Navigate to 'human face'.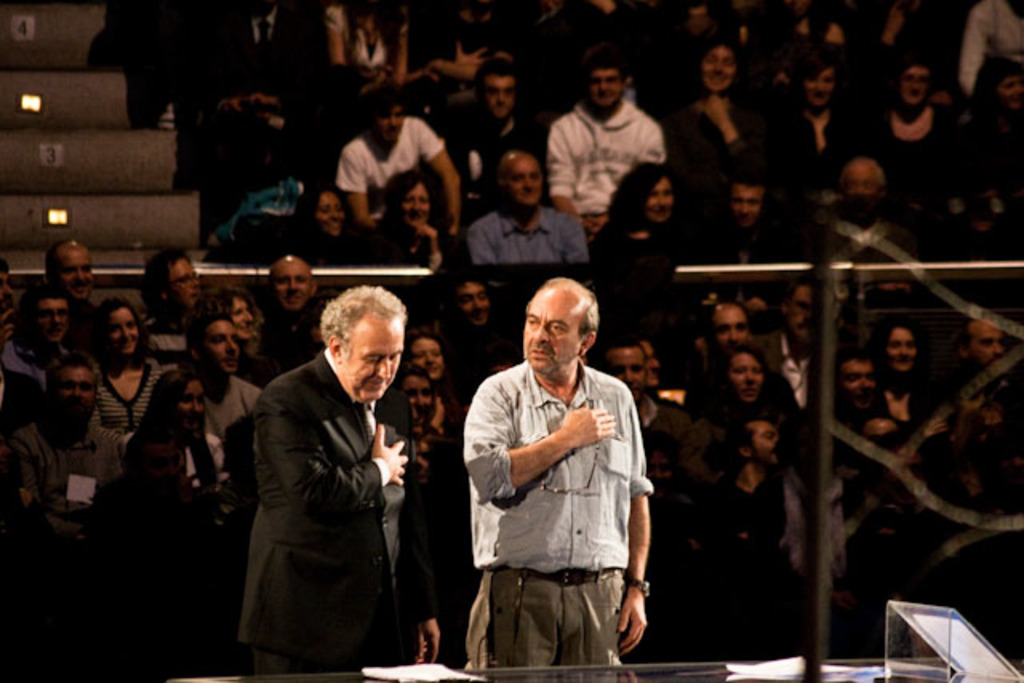
Navigation target: x1=744, y1=419, x2=774, y2=469.
